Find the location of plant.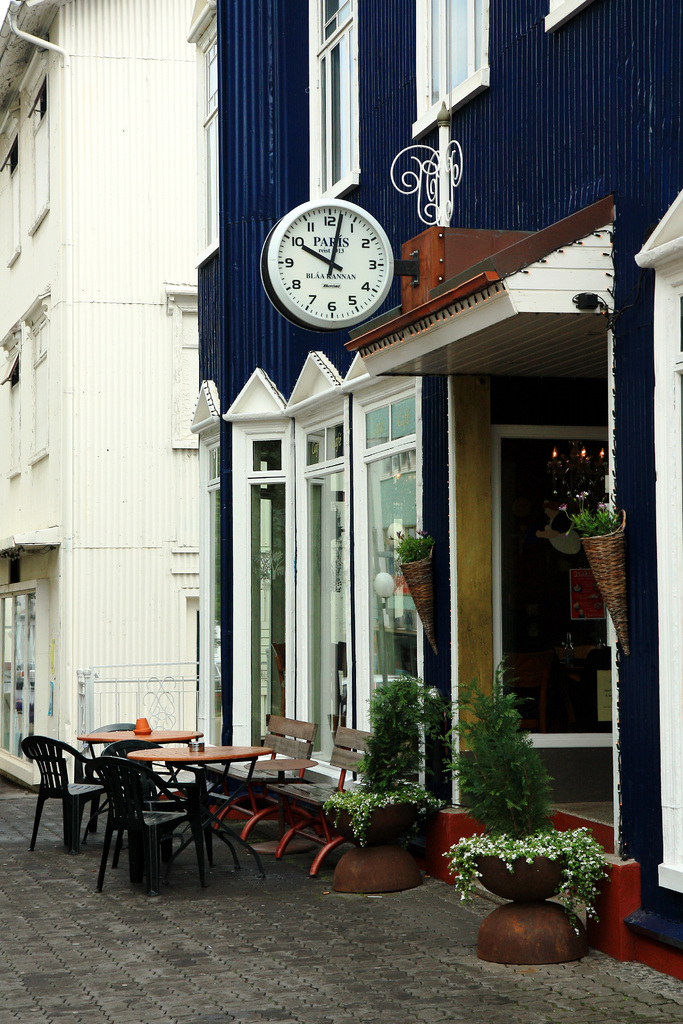
Location: BBox(392, 525, 431, 562).
